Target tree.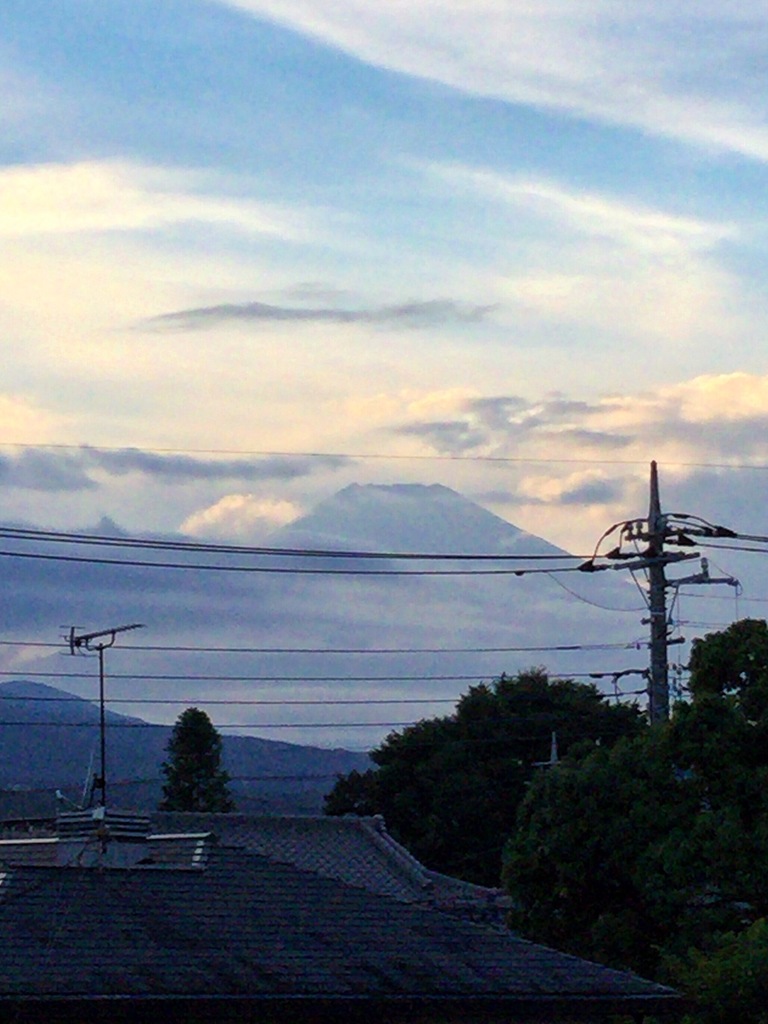
Target region: [left=504, top=604, right=767, bottom=1020].
